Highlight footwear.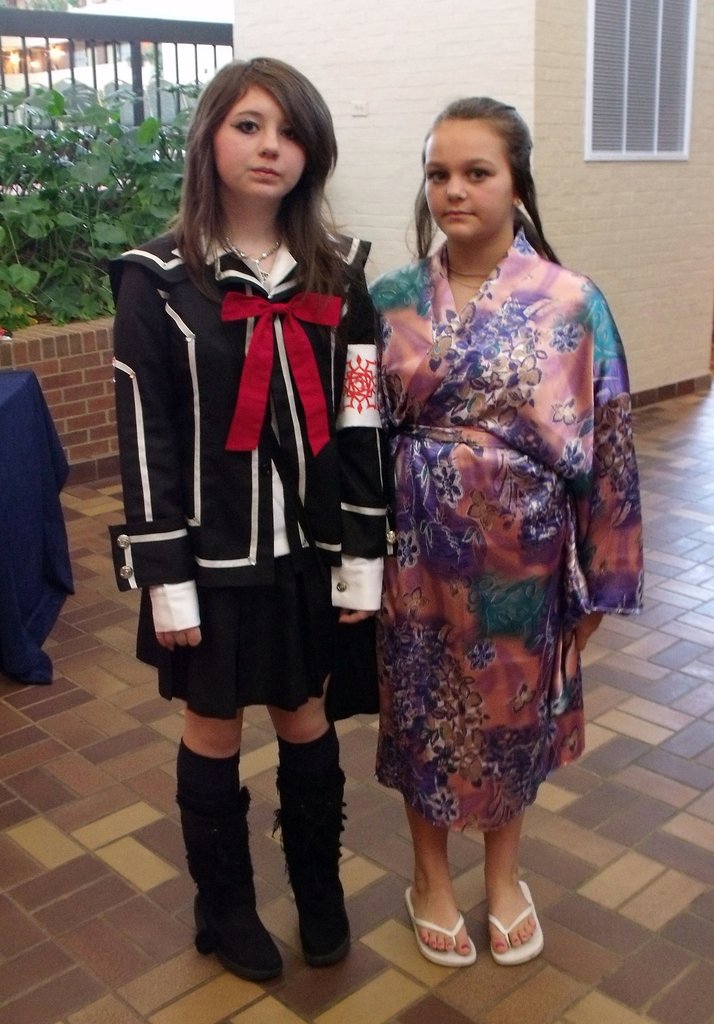
Highlighted region: (489,877,553,967).
